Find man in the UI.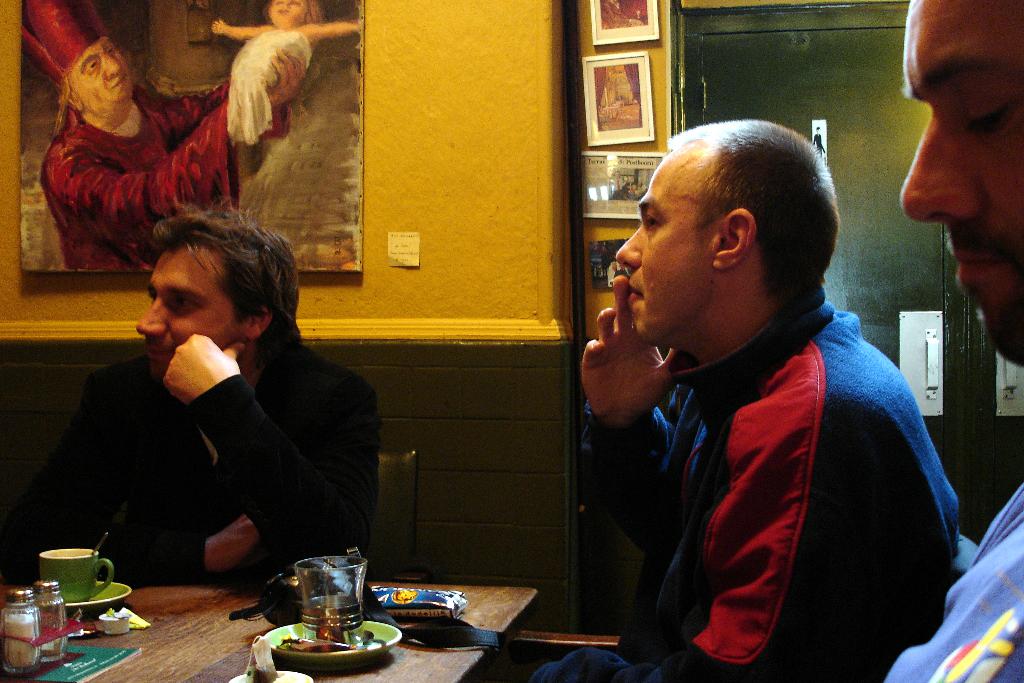
UI element at bbox=(20, 0, 308, 274).
